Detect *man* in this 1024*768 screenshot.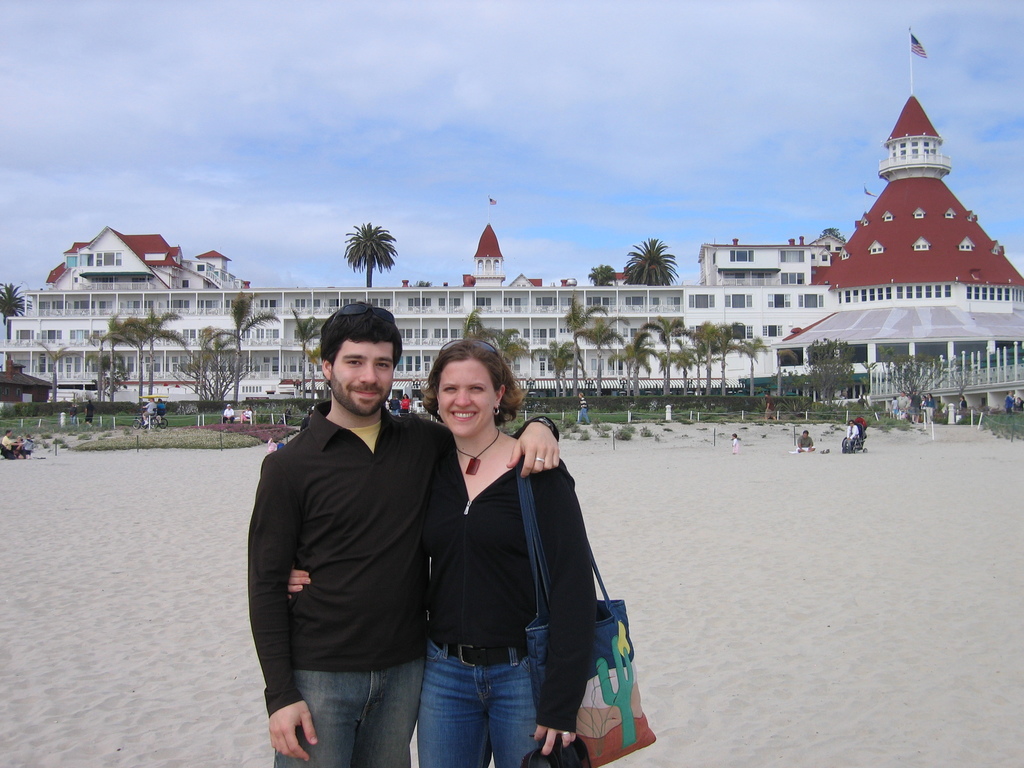
Detection: 223,404,236,424.
